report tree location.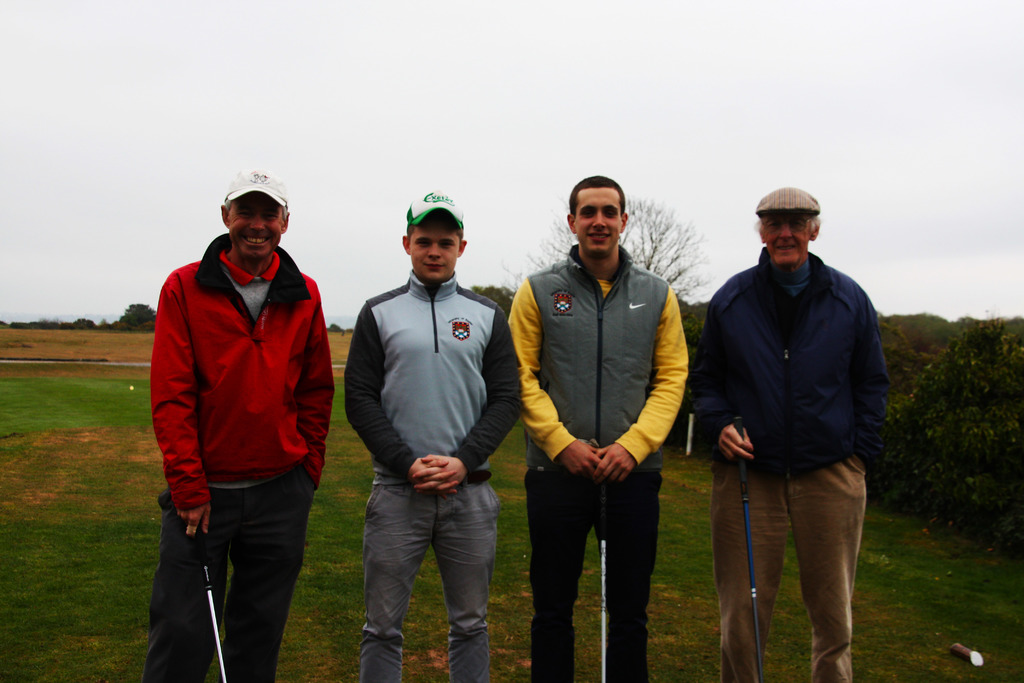
Report: 65 318 110 332.
